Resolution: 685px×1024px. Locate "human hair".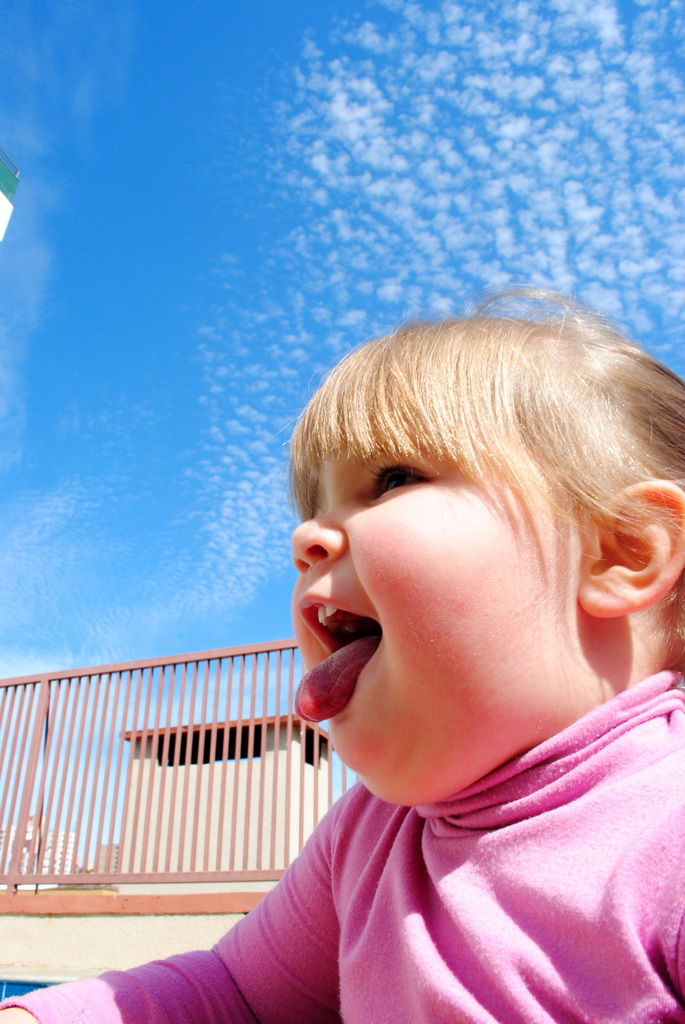
{"left": 278, "top": 320, "right": 677, "bottom": 735}.
